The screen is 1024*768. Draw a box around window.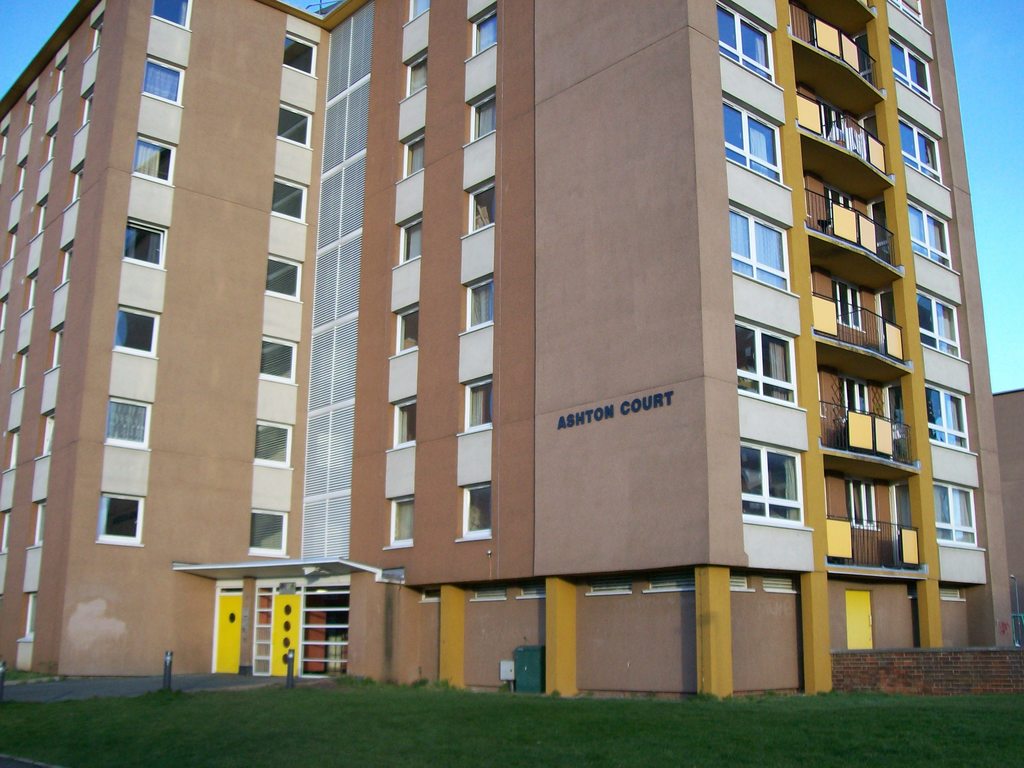
[left=387, top=390, right=420, bottom=446].
